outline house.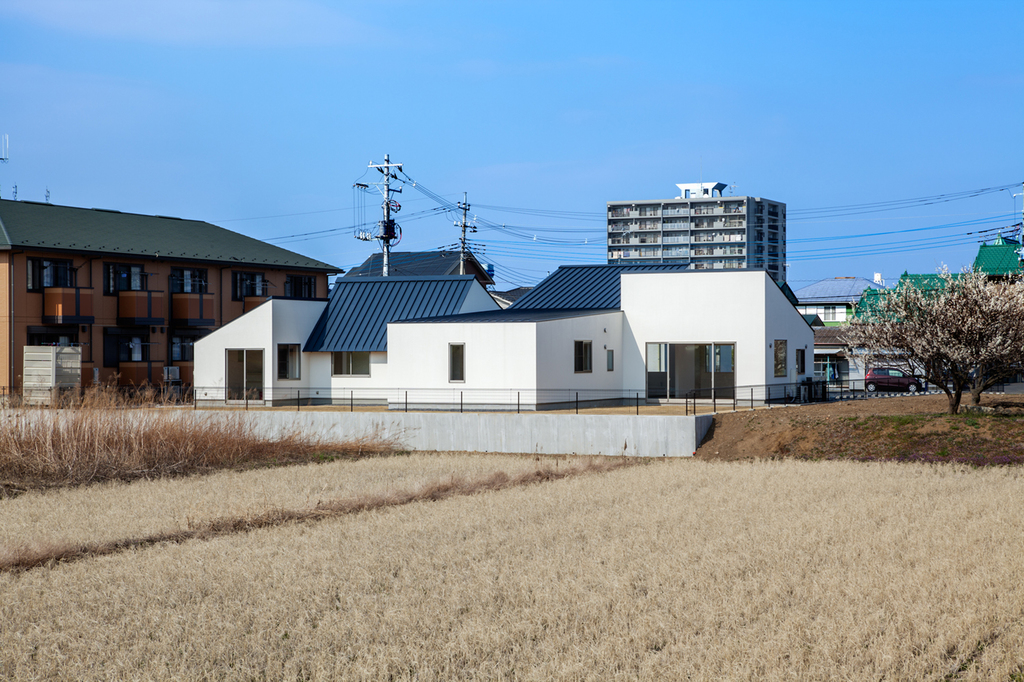
Outline: [x1=0, y1=186, x2=341, y2=404].
